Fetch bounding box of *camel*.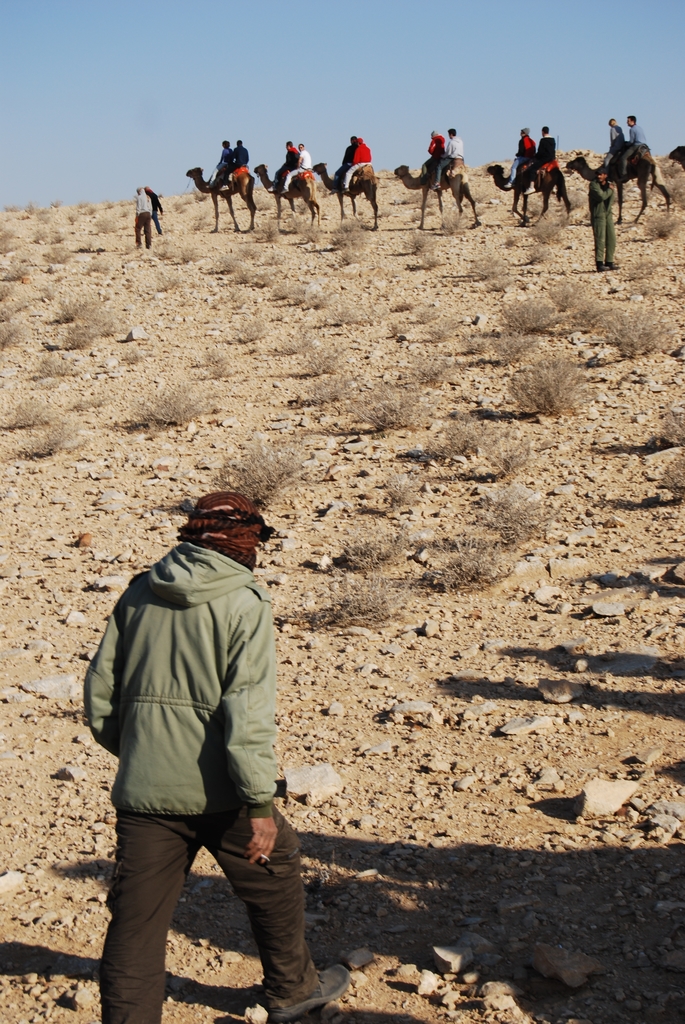
Bbox: 310,161,381,230.
